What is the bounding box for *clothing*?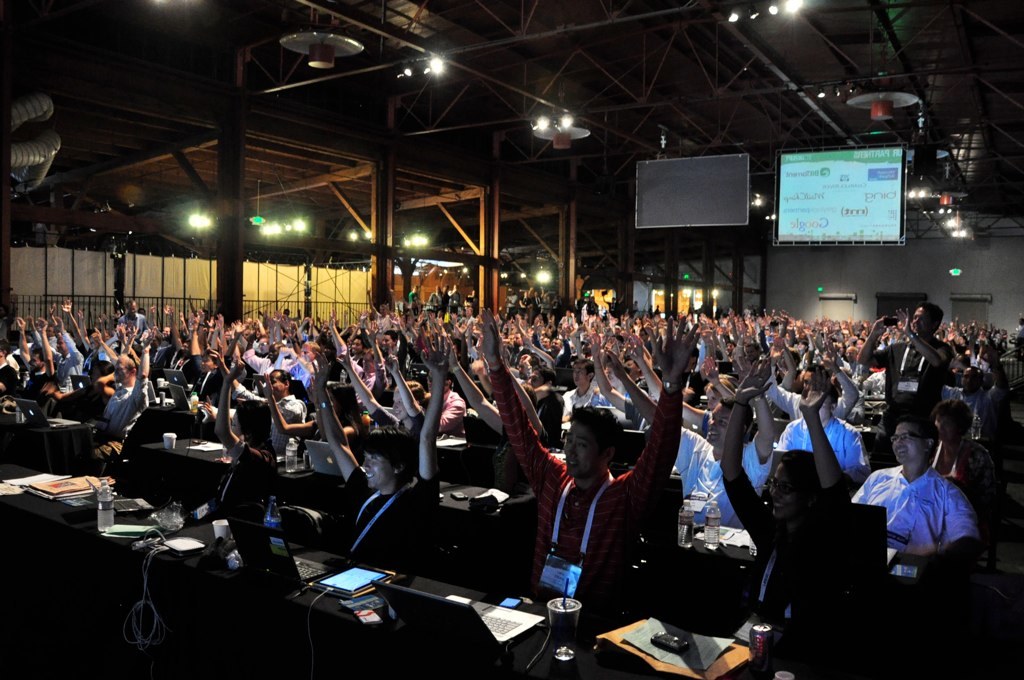
201/457/269/533.
